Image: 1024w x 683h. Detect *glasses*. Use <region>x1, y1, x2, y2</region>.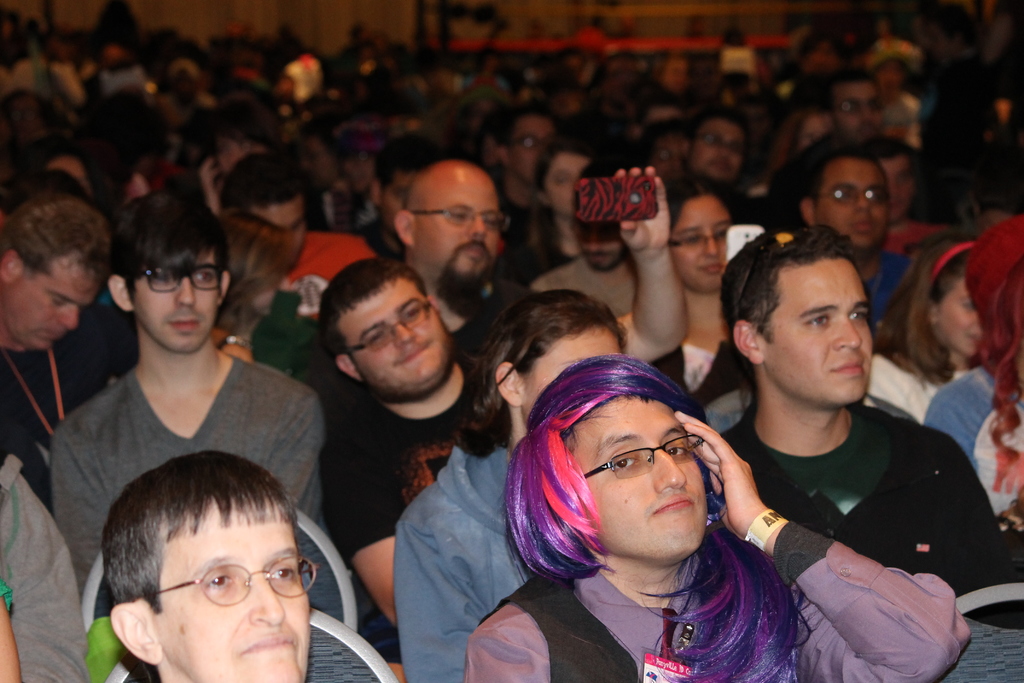
<region>831, 96, 879, 117</region>.
